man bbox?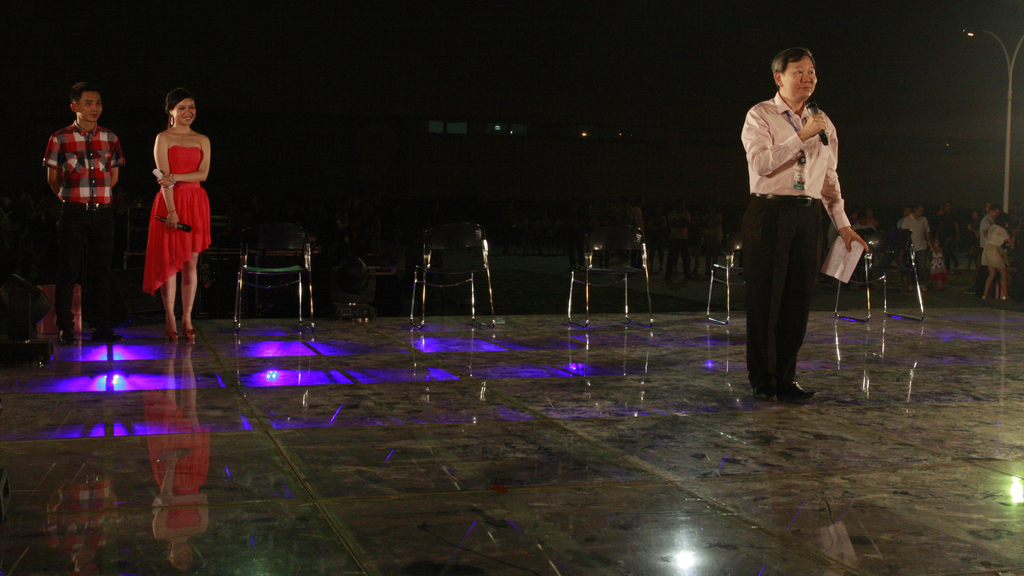
bbox=[738, 42, 870, 396]
